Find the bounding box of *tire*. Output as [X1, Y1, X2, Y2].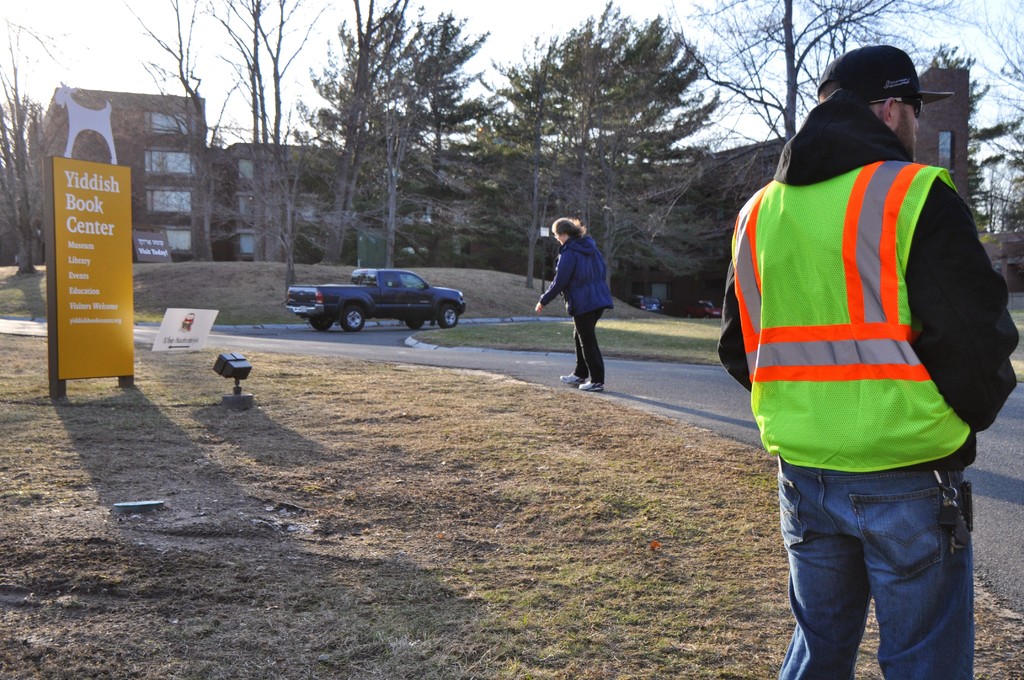
[440, 305, 458, 328].
